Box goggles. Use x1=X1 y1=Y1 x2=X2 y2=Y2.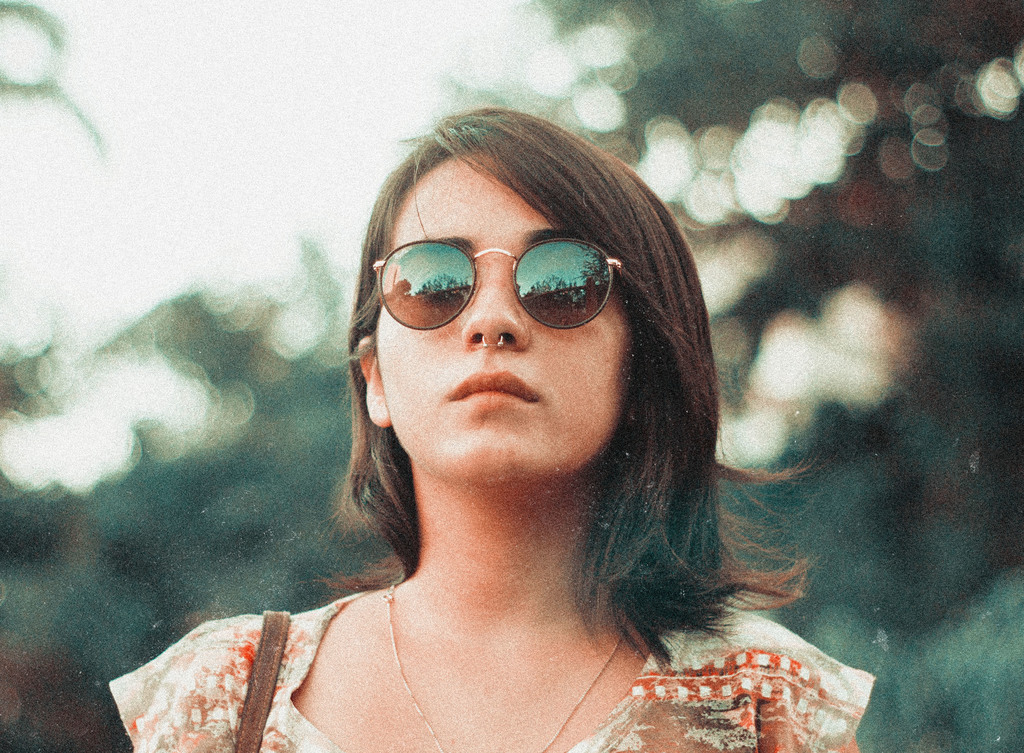
x1=365 y1=224 x2=643 y2=340.
